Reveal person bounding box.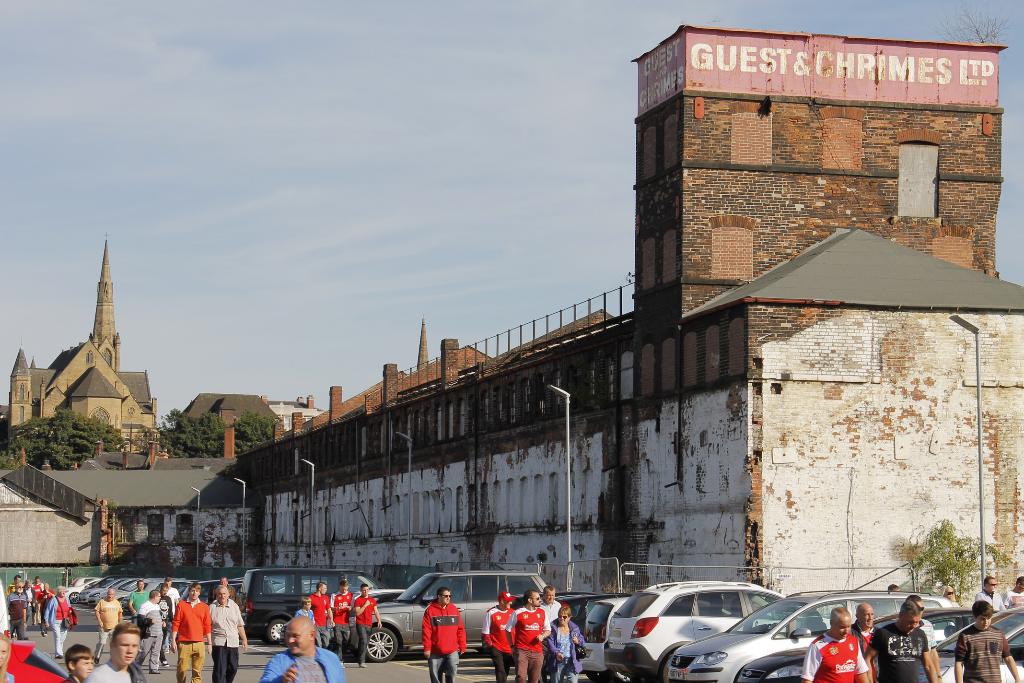
Revealed: l=976, t=575, r=1005, b=613.
